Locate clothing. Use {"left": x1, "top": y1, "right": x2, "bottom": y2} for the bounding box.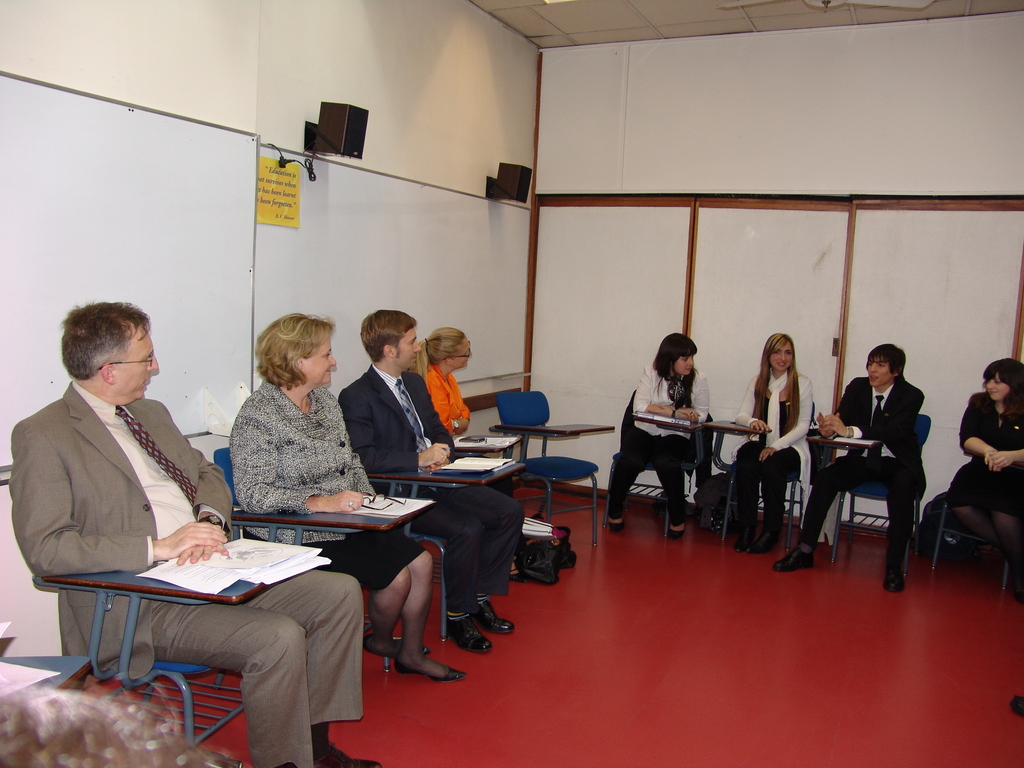
{"left": 806, "top": 368, "right": 925, "bottom": 568}.
